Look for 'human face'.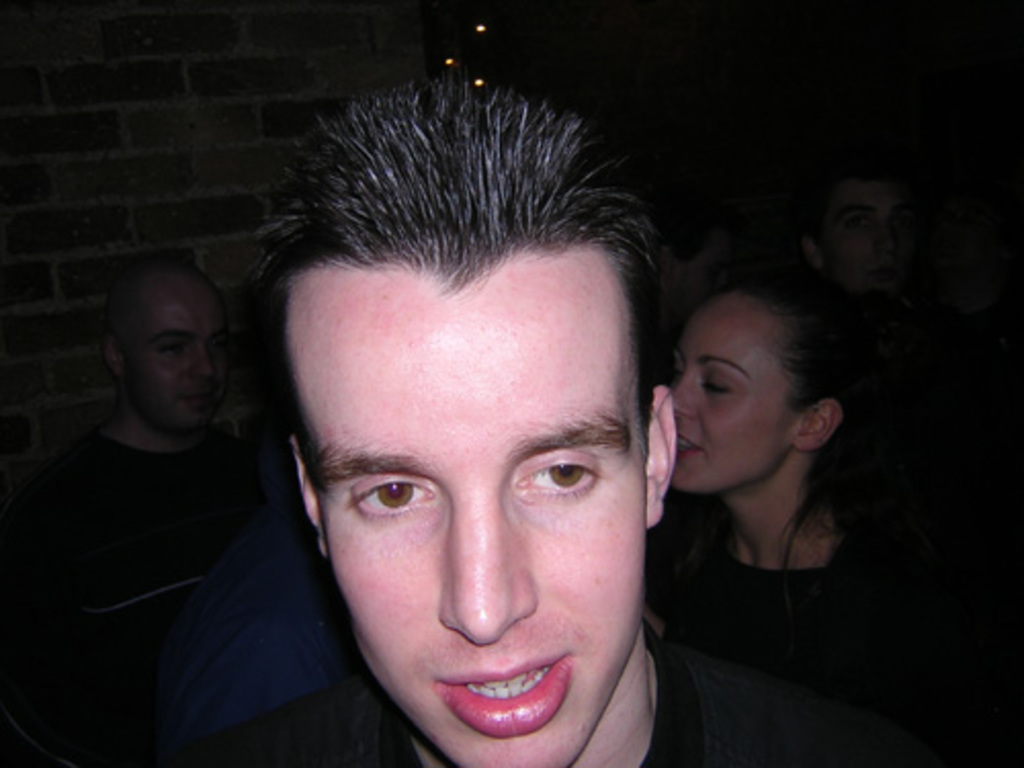
Found: bbox=[115, 293, 231, 438].
